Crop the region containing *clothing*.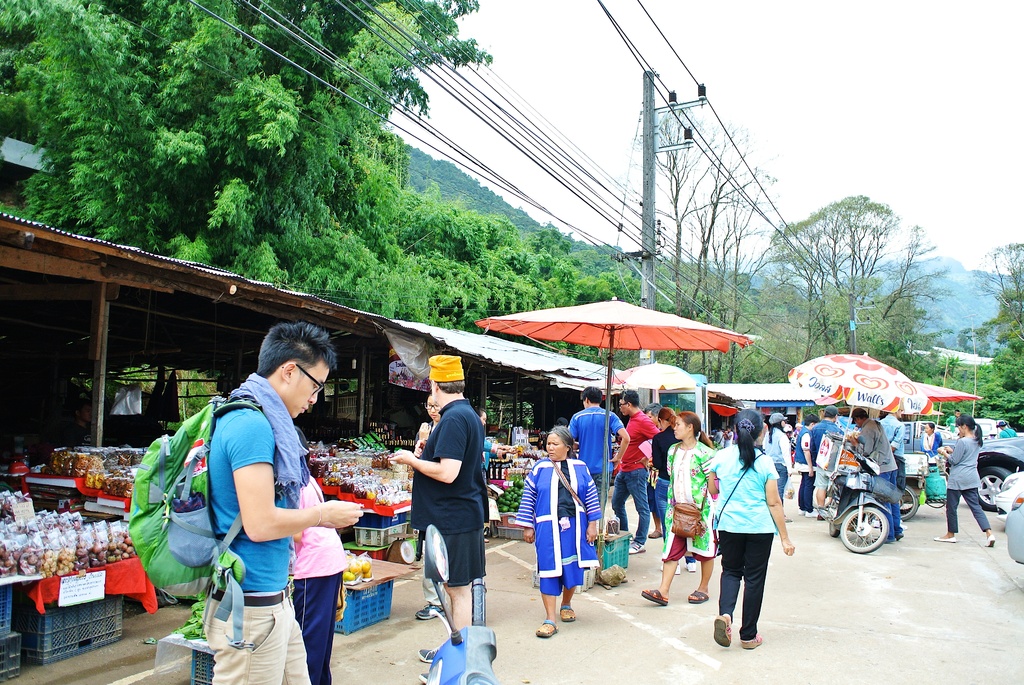
Crop region: detection(918, 436, 940, 455).
